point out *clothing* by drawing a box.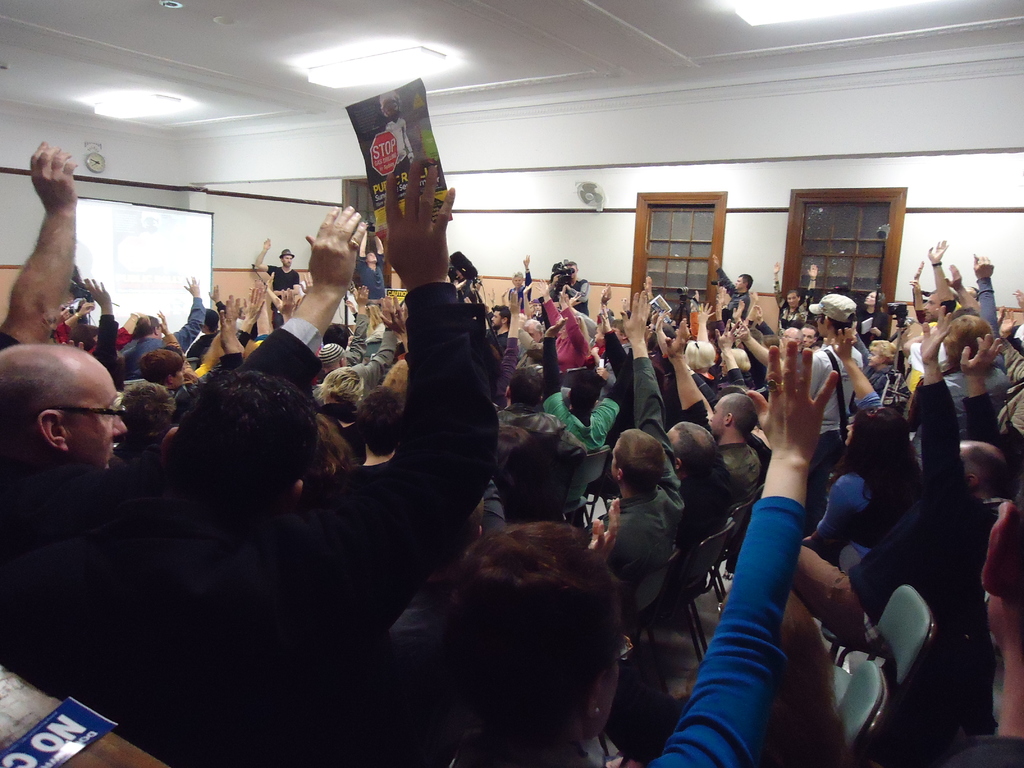
719 365 755 390.
